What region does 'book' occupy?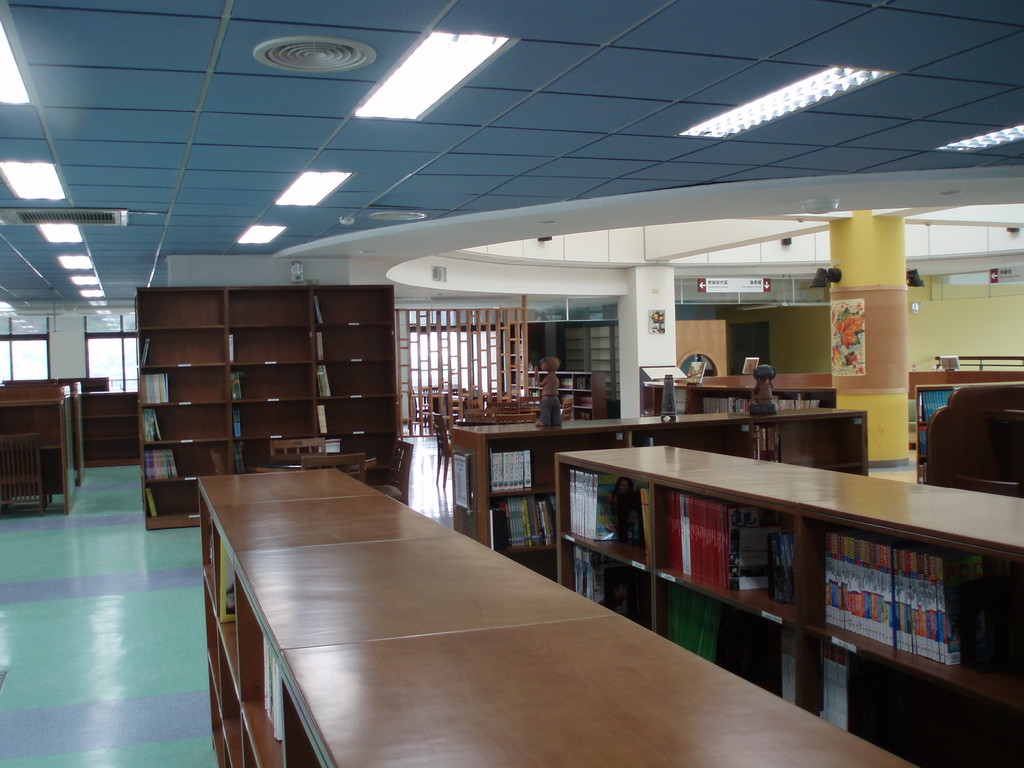
box=[636, 484, 650, 568].
